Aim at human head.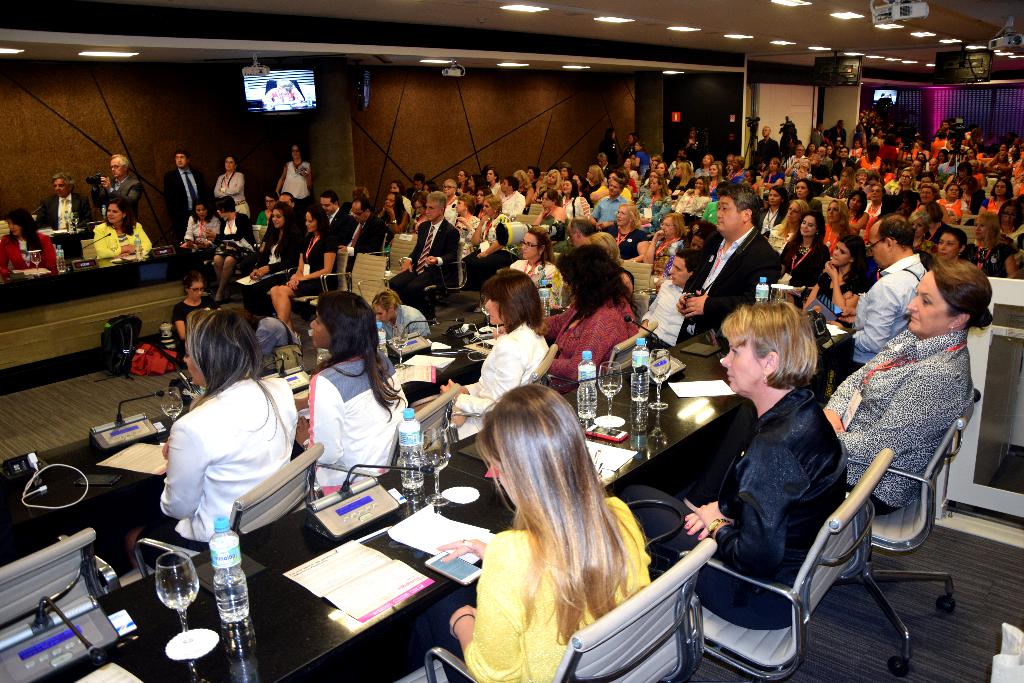
Aimed at {"left": 389, "top": 180, "right": 405, "bottom": 193}.
